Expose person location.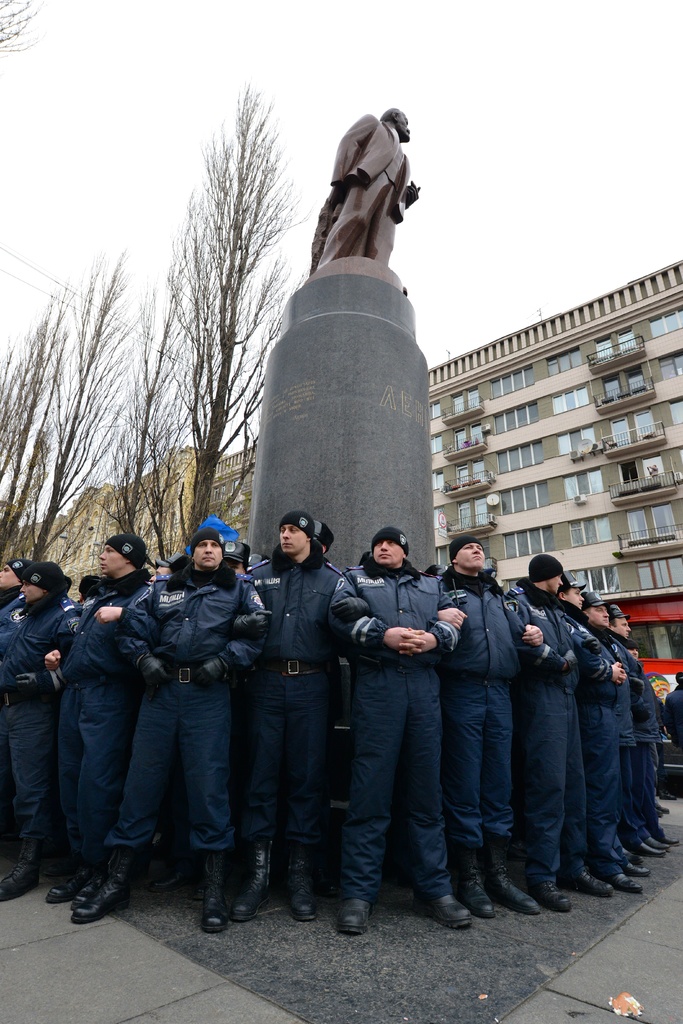
Exposed at crop(557, 593, 630, 915).
